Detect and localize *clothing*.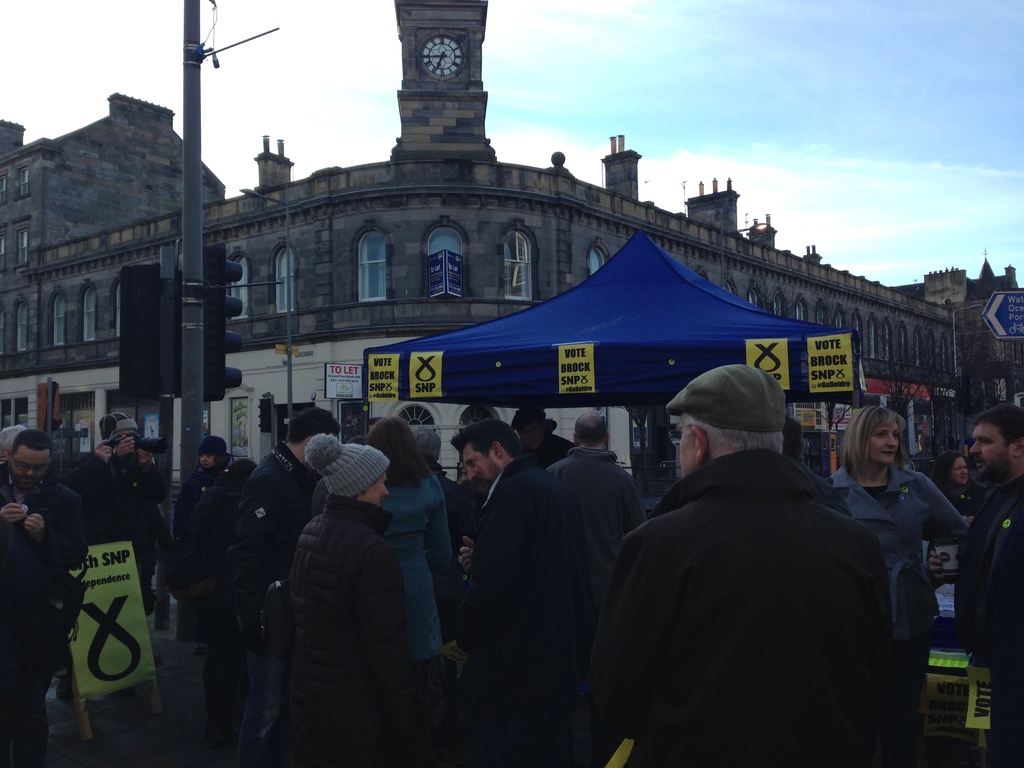
Localized at <box>369,463,452,675</box>.
